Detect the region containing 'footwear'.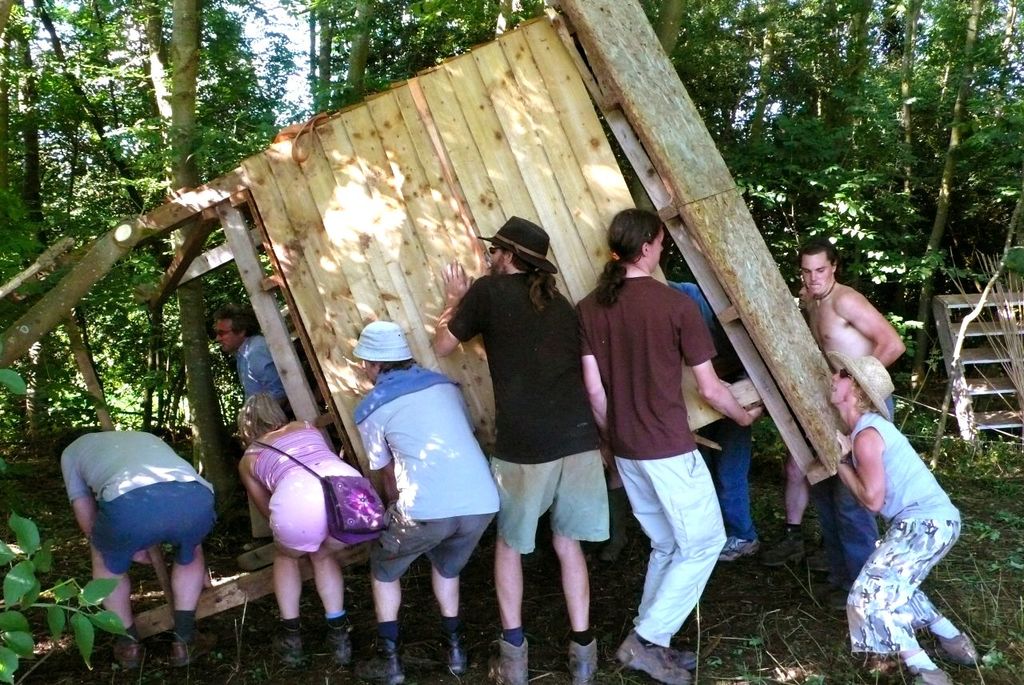
bbox=[90, 639, 140, 667].
